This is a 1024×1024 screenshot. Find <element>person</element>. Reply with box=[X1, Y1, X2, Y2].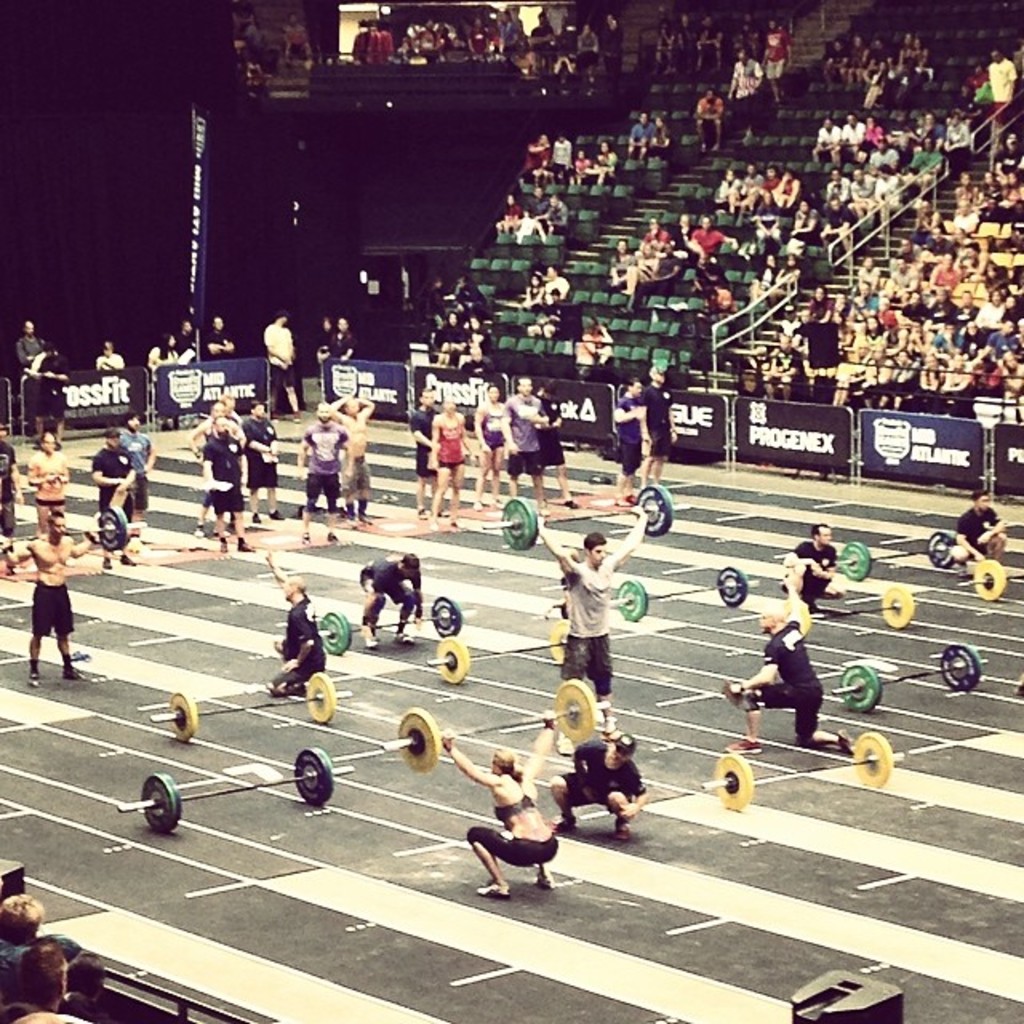
box=[88, 334, 126, 368].
